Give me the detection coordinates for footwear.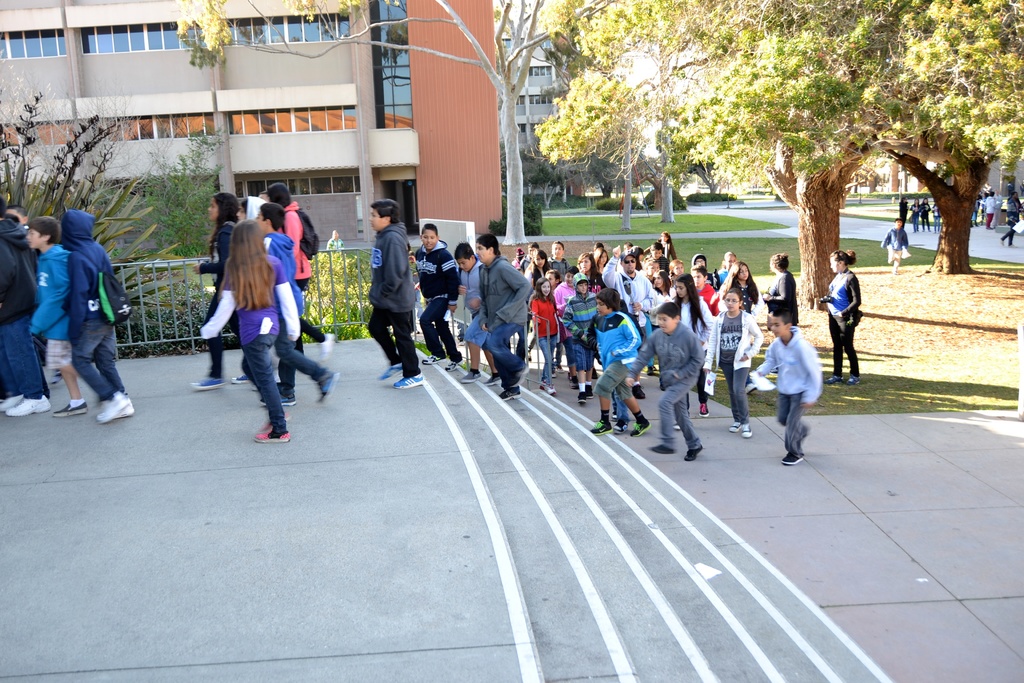
[261, 396, 296, 406].
